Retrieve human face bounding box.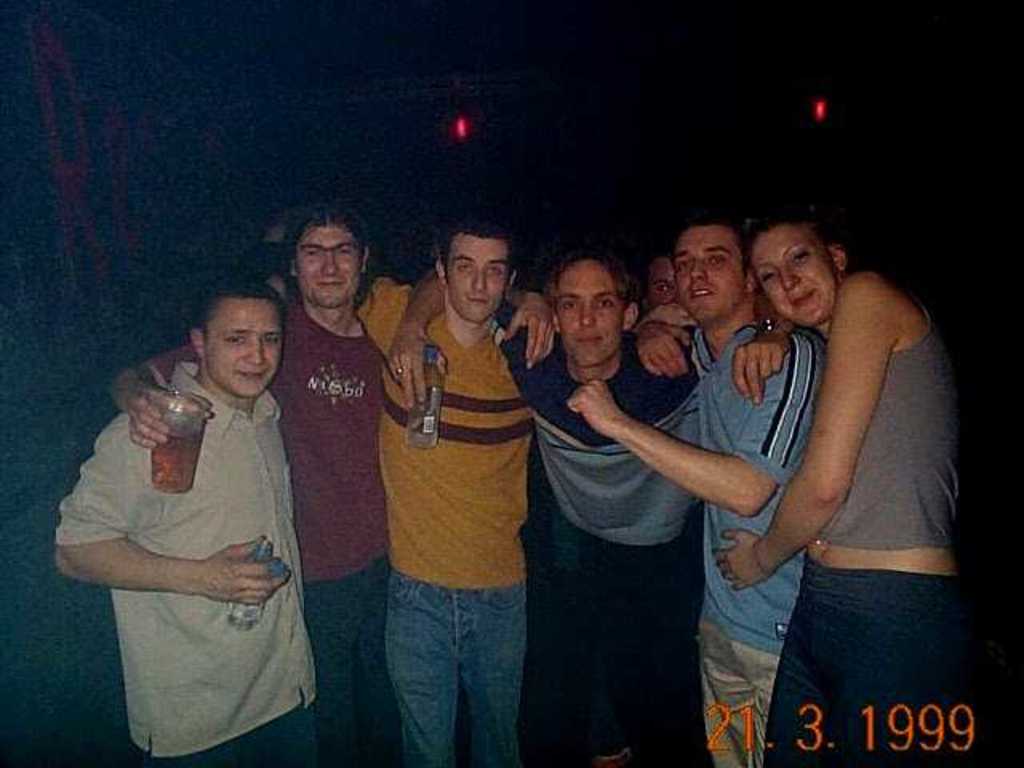
Bounding box: (554,262,621,363).
